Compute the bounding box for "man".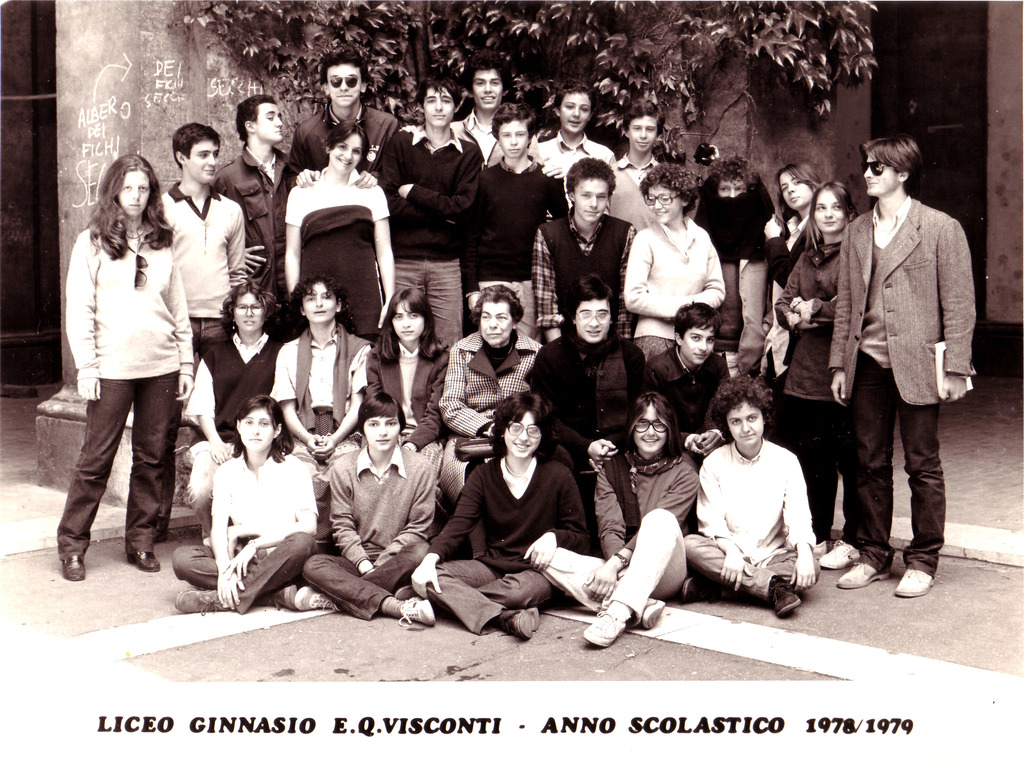
locate(812, 135, 981, 598).
